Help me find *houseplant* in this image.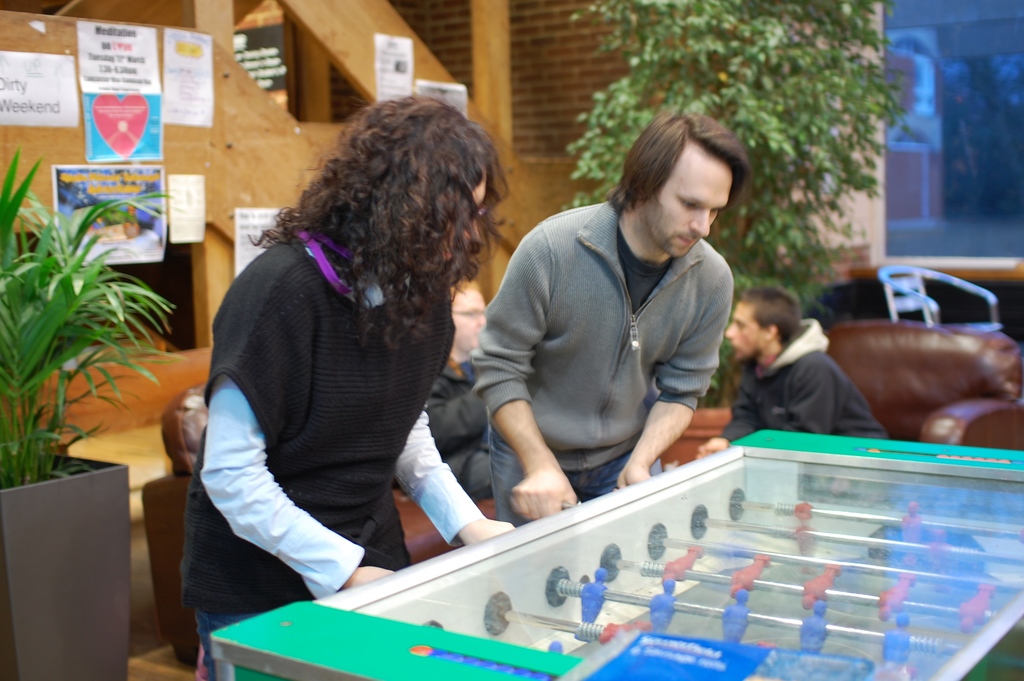
Found it: crop(566, 0, 915, 474).
